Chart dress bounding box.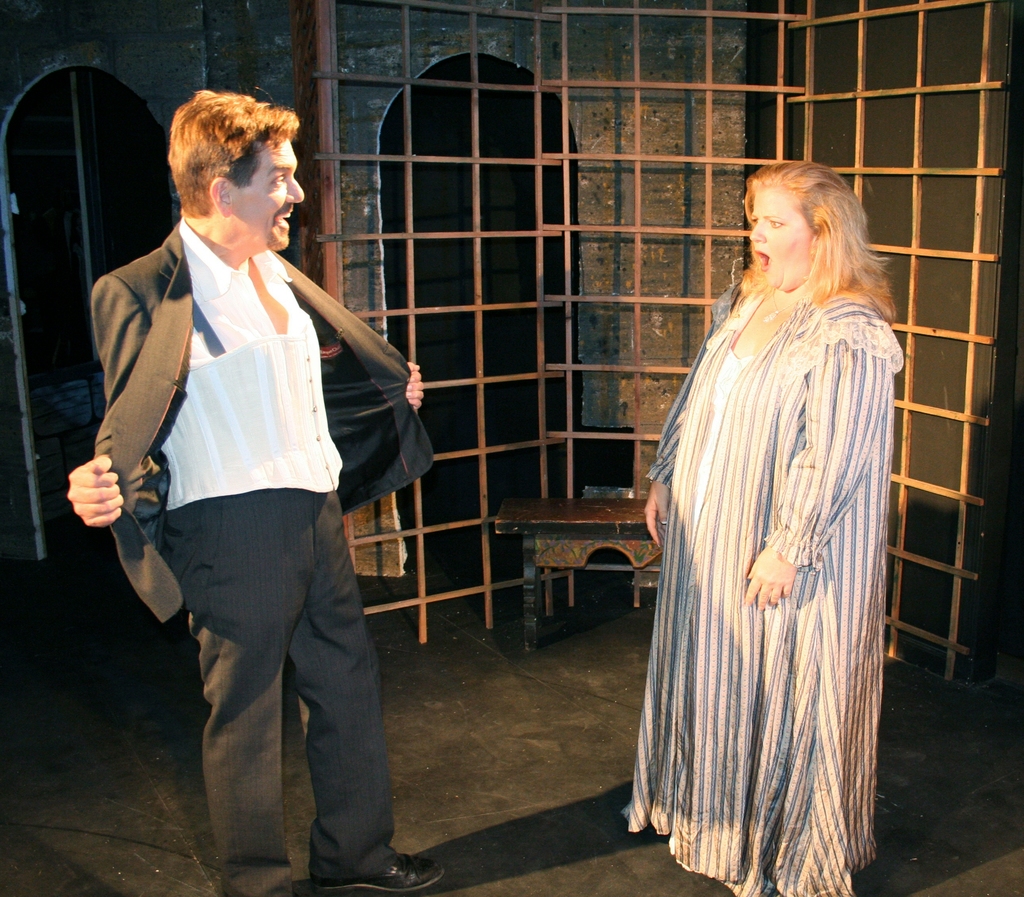
Charted: [636,239,897,853].
